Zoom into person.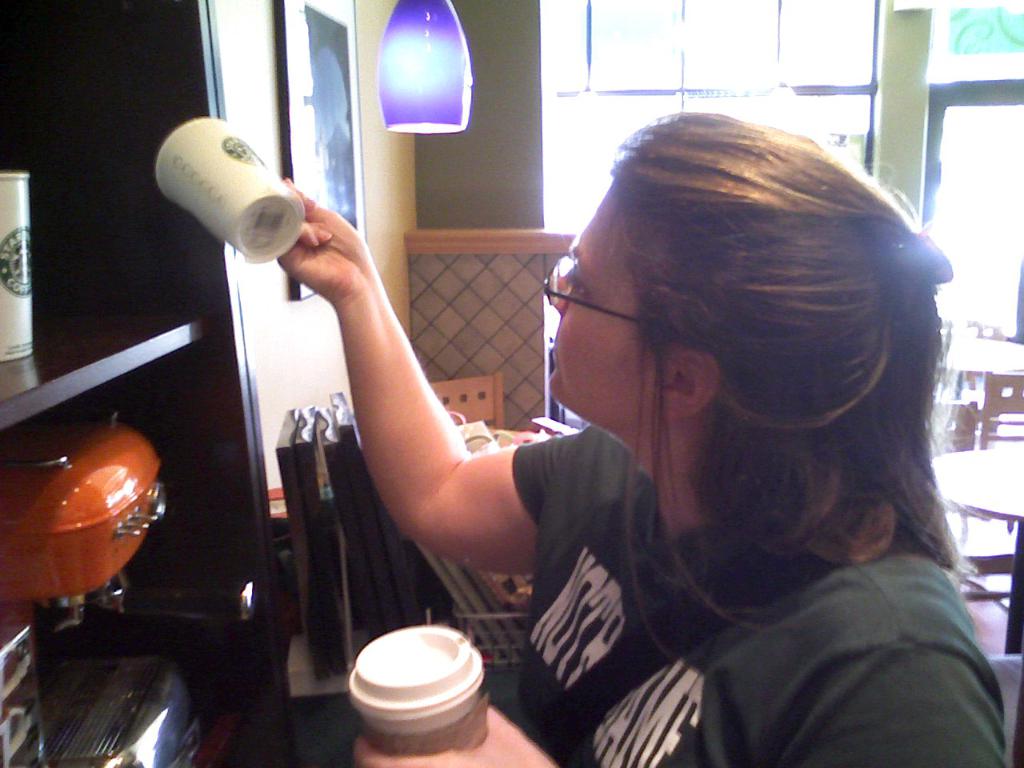
Zoom target: 358, 102, 989, 767.
